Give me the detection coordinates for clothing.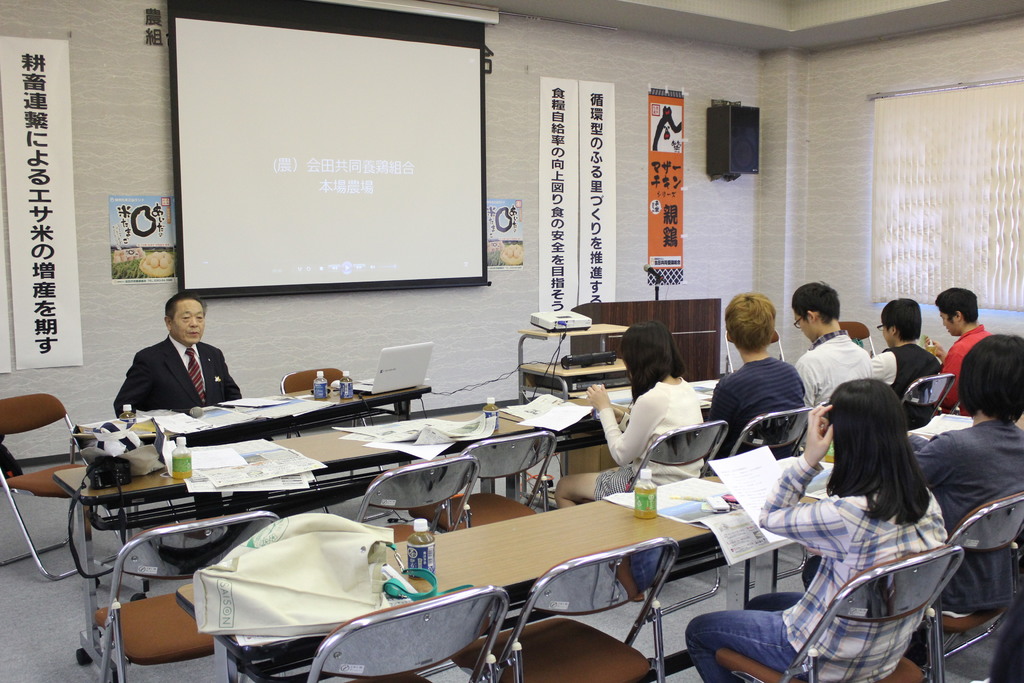
(left=106, top=321, right=227, bottom=422).
